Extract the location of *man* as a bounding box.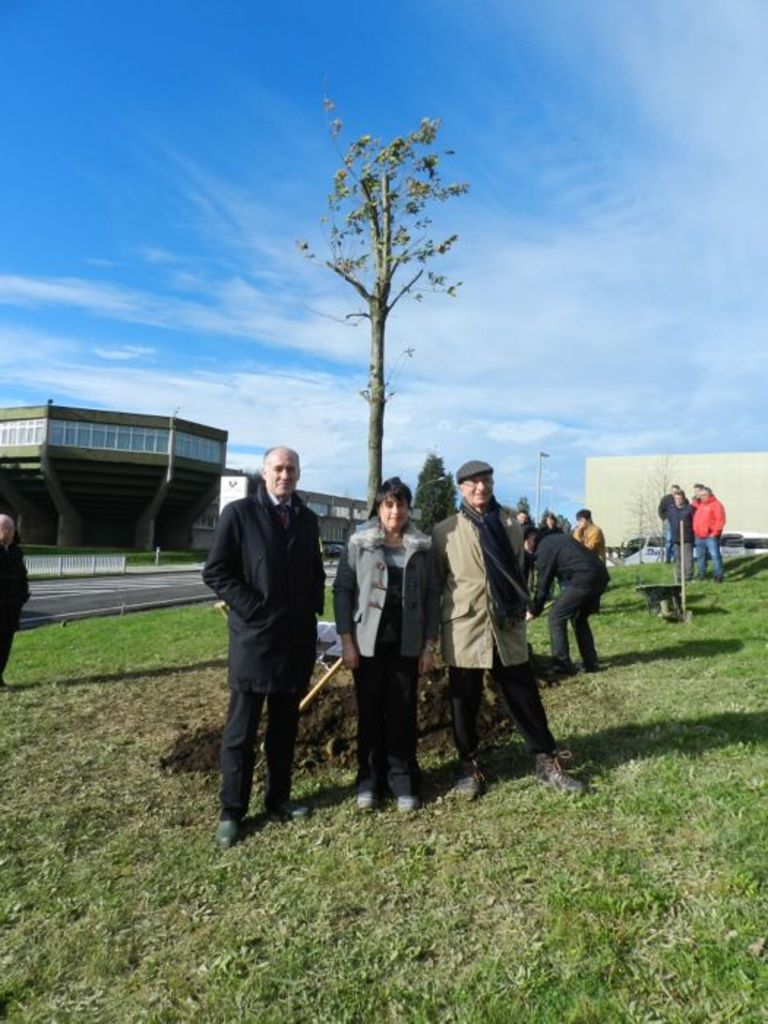
BBox(202, 424, 338, 837).
